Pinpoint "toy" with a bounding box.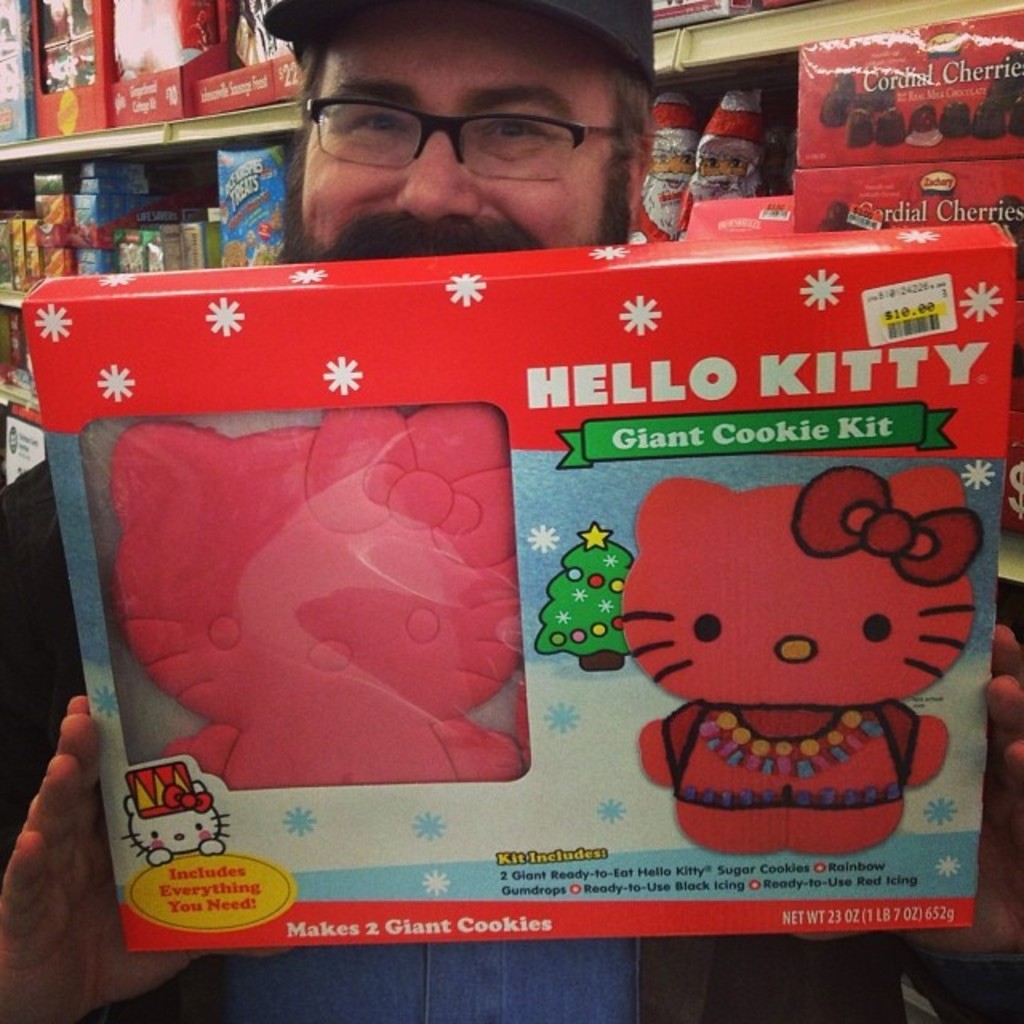
bbox=[99, 398, 528, 792].
